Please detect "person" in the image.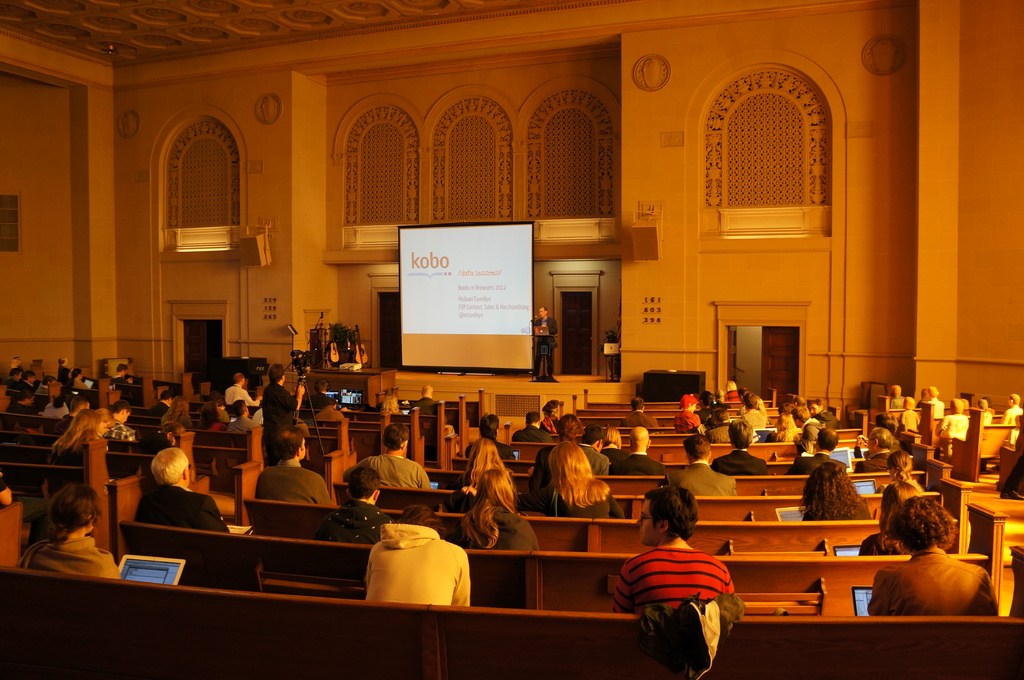
select_region(516, 436, 628, 519).
